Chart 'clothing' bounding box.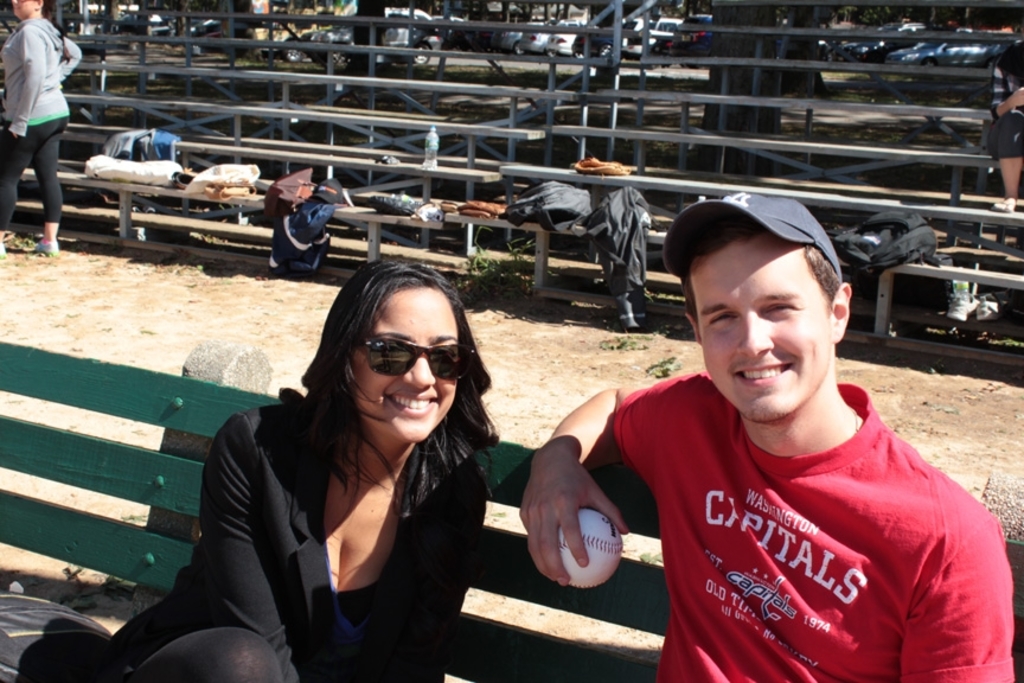
Charted: <bbox>985, 102, 1023, 160</bbox>.
